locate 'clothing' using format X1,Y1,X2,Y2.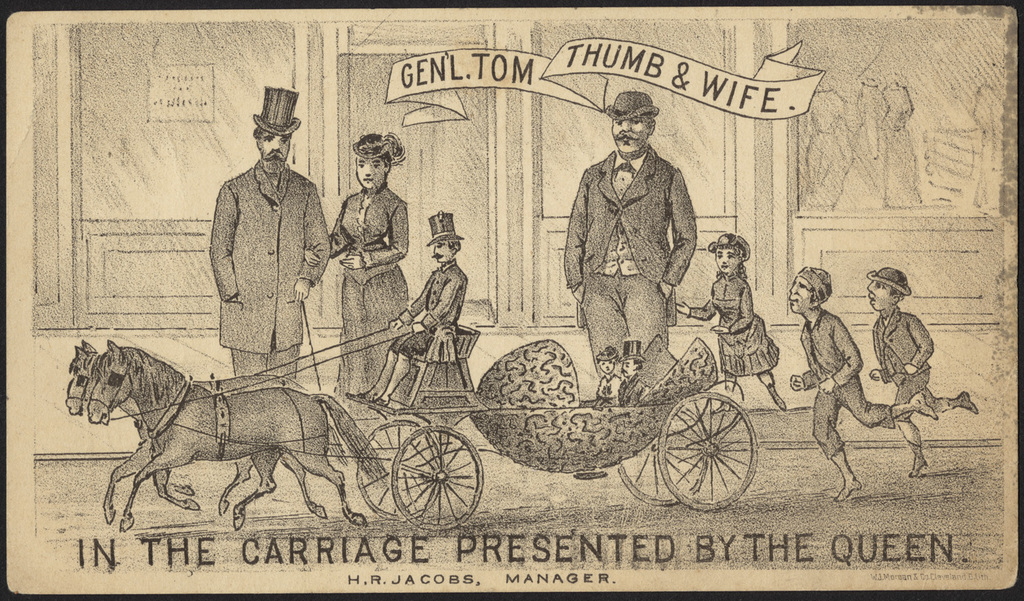
866,309,937,417.
